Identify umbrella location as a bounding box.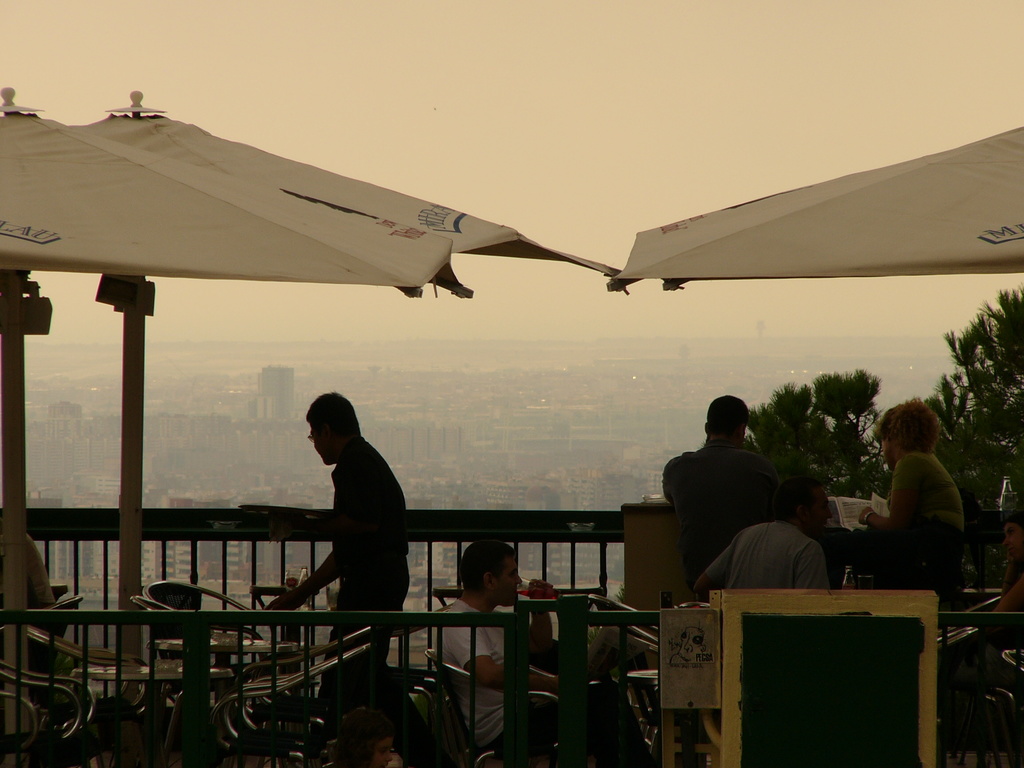
select_region(0, 88, 470, 767).
